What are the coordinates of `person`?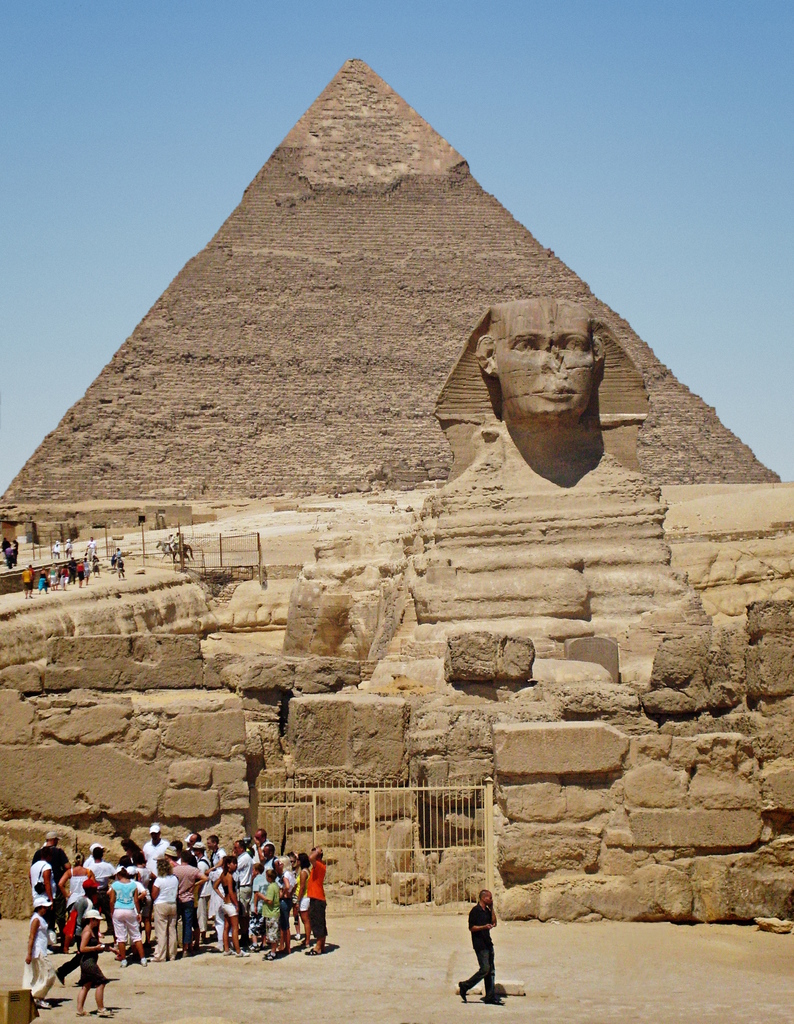
select_region(62, 538, 74, 559).
